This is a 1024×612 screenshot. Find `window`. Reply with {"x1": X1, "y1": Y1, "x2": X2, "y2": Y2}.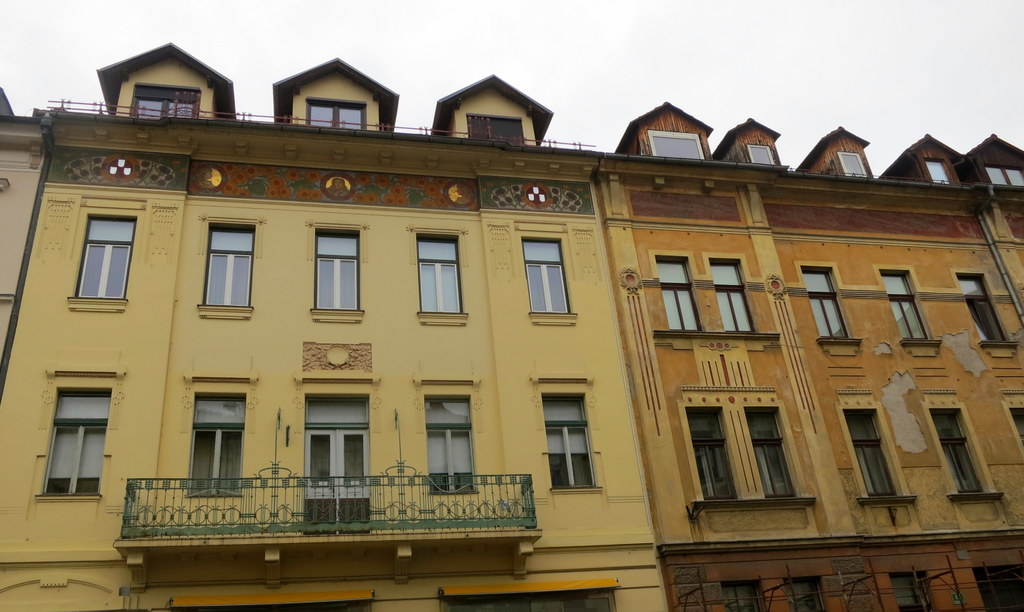
{"x1": 882, "y1": 275, "x2": 933, "y2": 341}.
